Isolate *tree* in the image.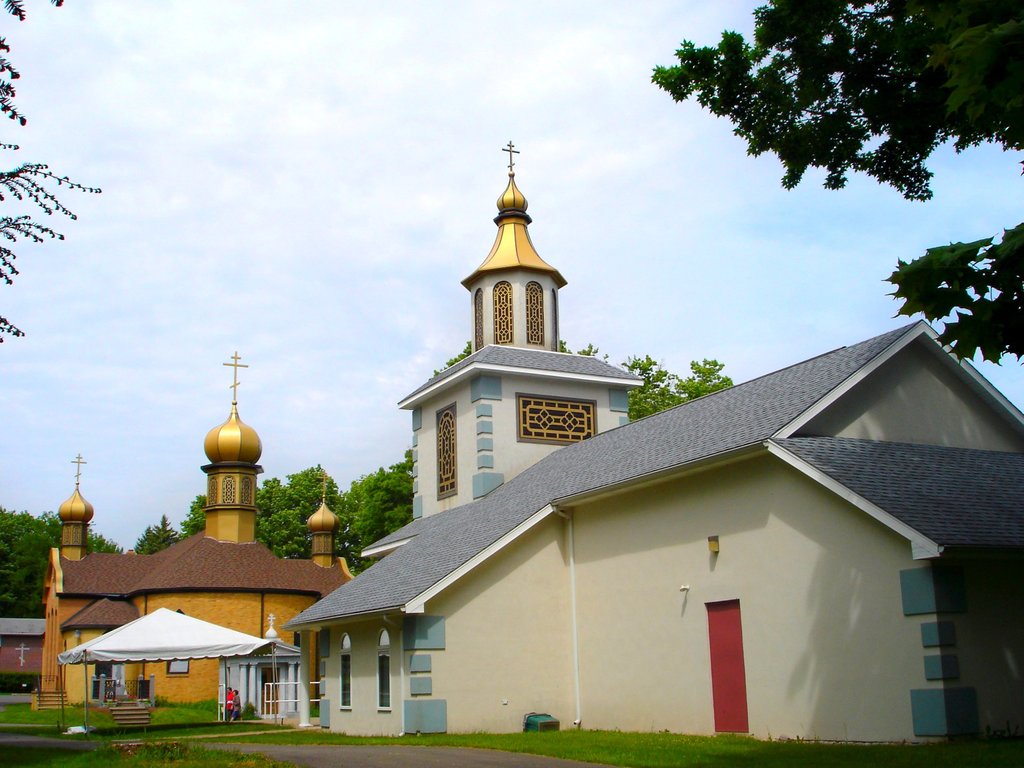
Isolated region: x1=0 y1=0 x2=106 y2=344.
